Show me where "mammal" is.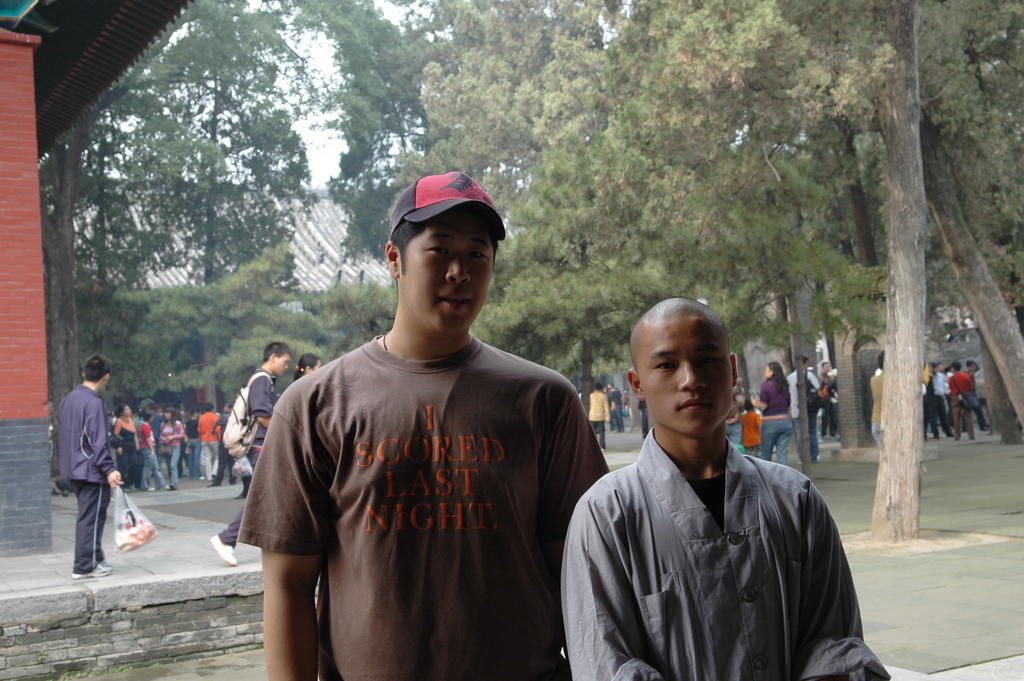
"mammal" is at x1=49 y1=347 x2=126 y2=586.
